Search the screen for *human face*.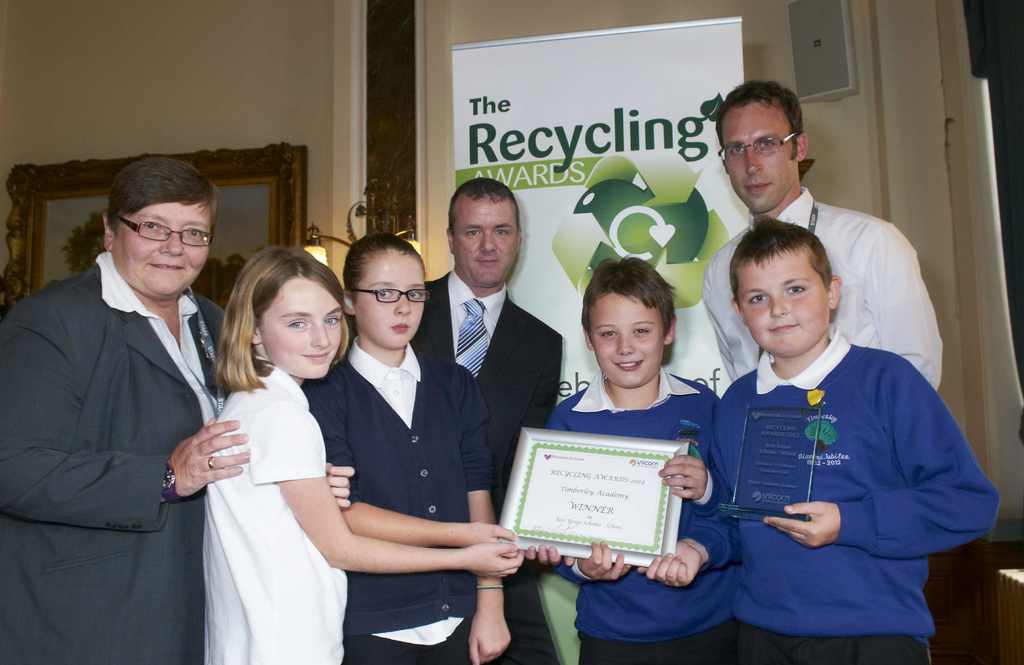
Found at (259, 277, 343, 377).
